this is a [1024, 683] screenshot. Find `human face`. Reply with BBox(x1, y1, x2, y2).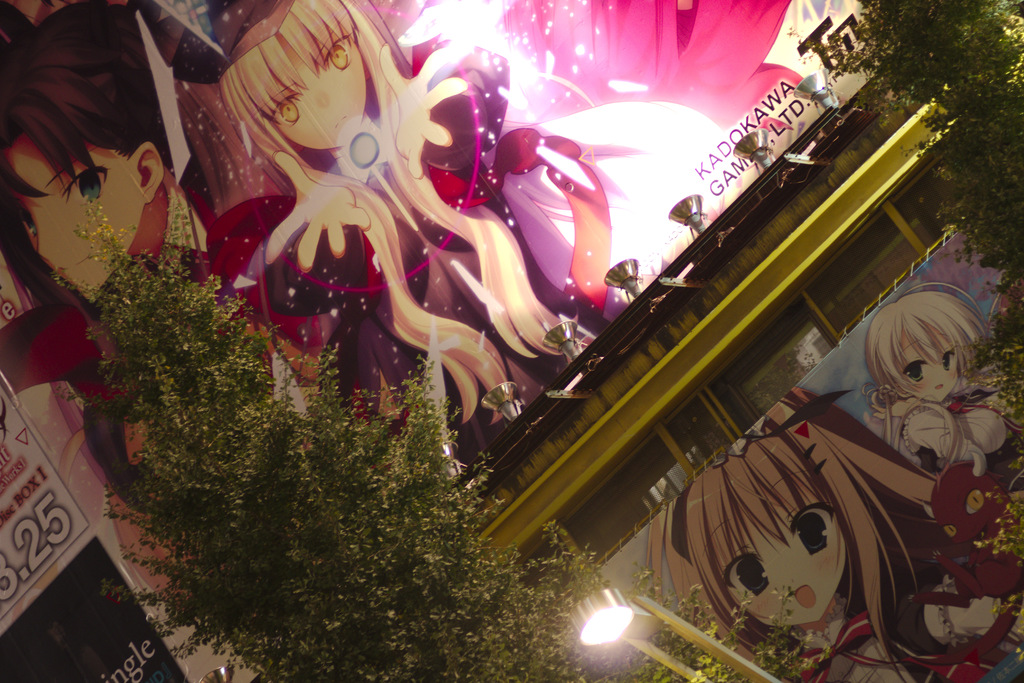
BBox(270, 32, 371, 147).
